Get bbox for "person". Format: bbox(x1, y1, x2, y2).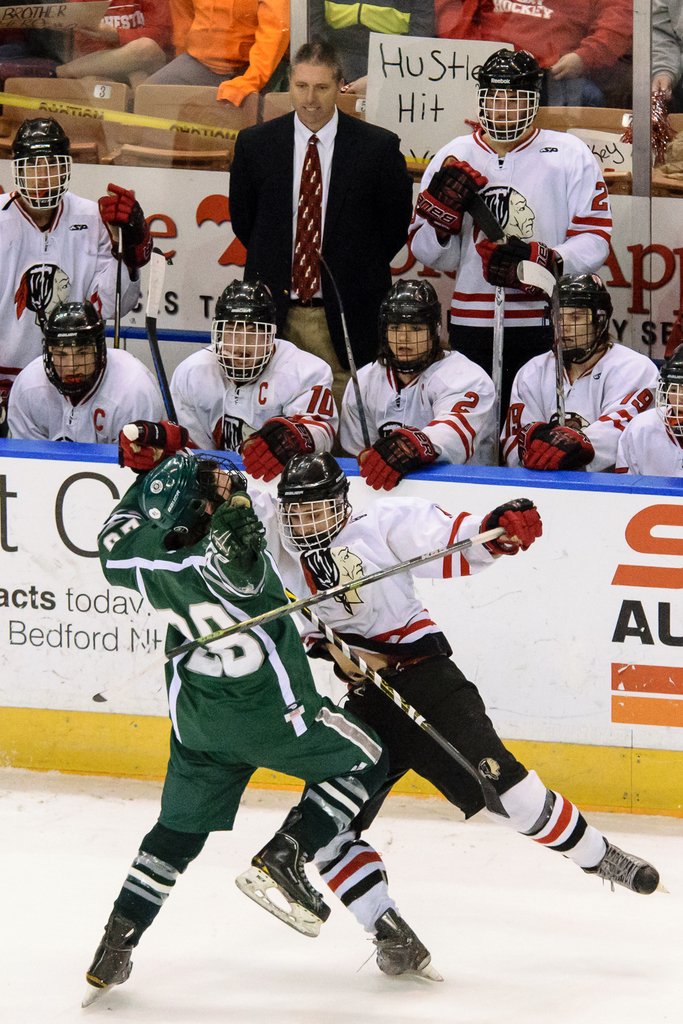
bbox(245, 451, 658, 977).
